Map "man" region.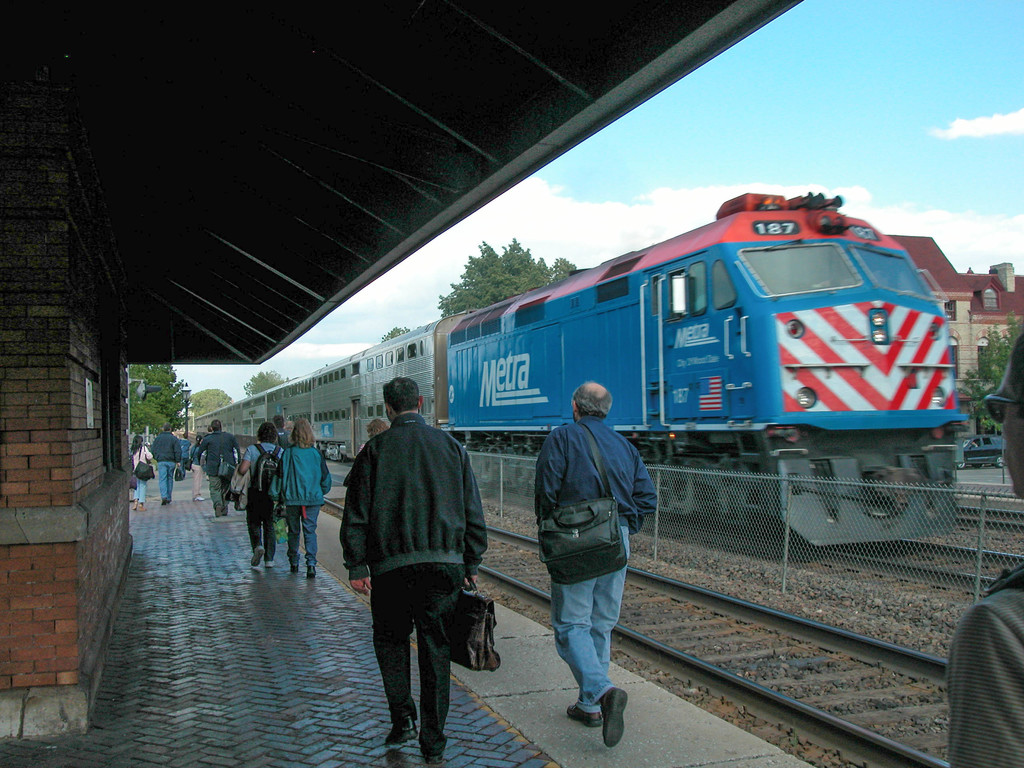
Mapped to <box>175,428,195,465</box>.
